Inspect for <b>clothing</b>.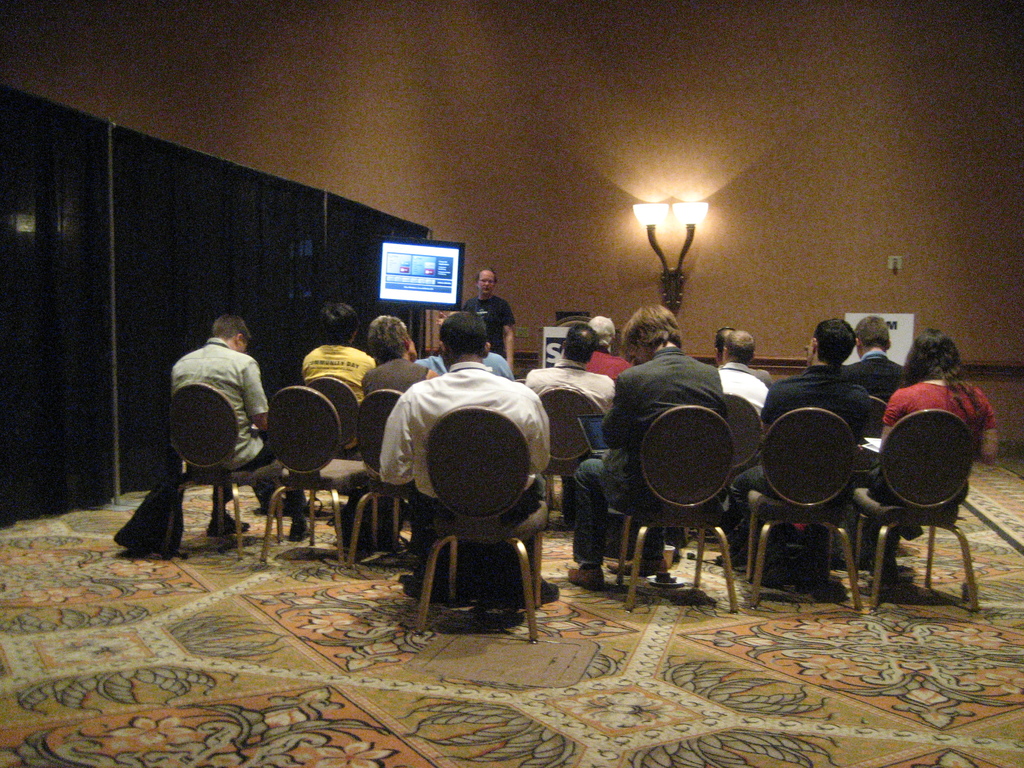
Inspection: locate(728, 359, 883, 573).
